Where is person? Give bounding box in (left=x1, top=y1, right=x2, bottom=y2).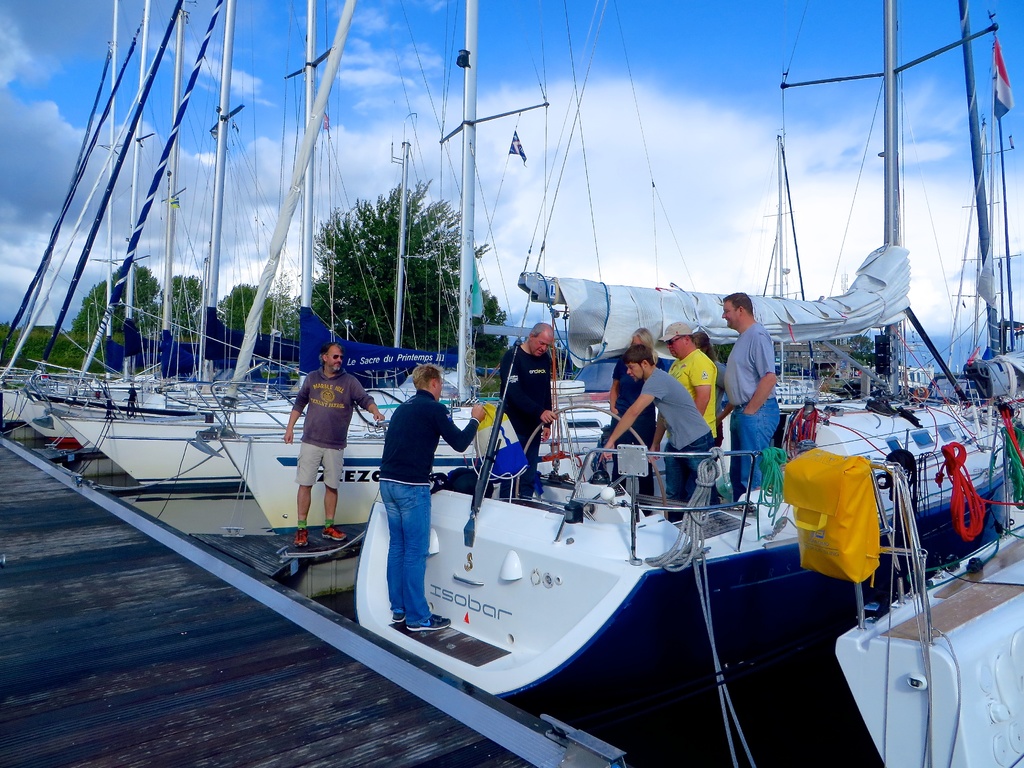
(left=499, top=321, right=552, bottom=504).
